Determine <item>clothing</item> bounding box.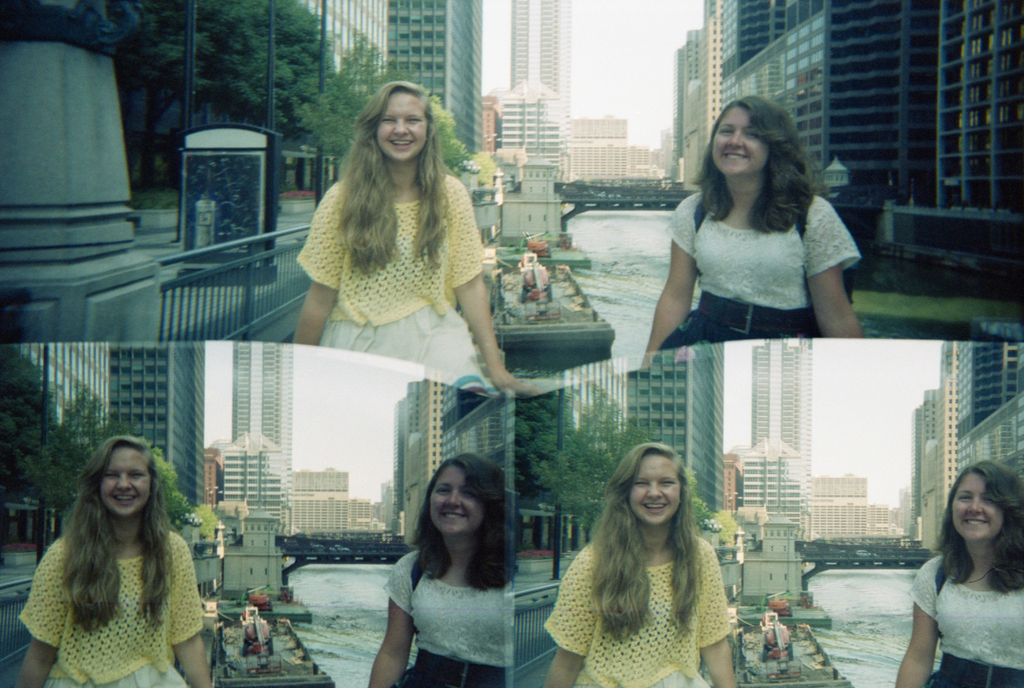
Determined: Rect(658, 193, 859, 352).
